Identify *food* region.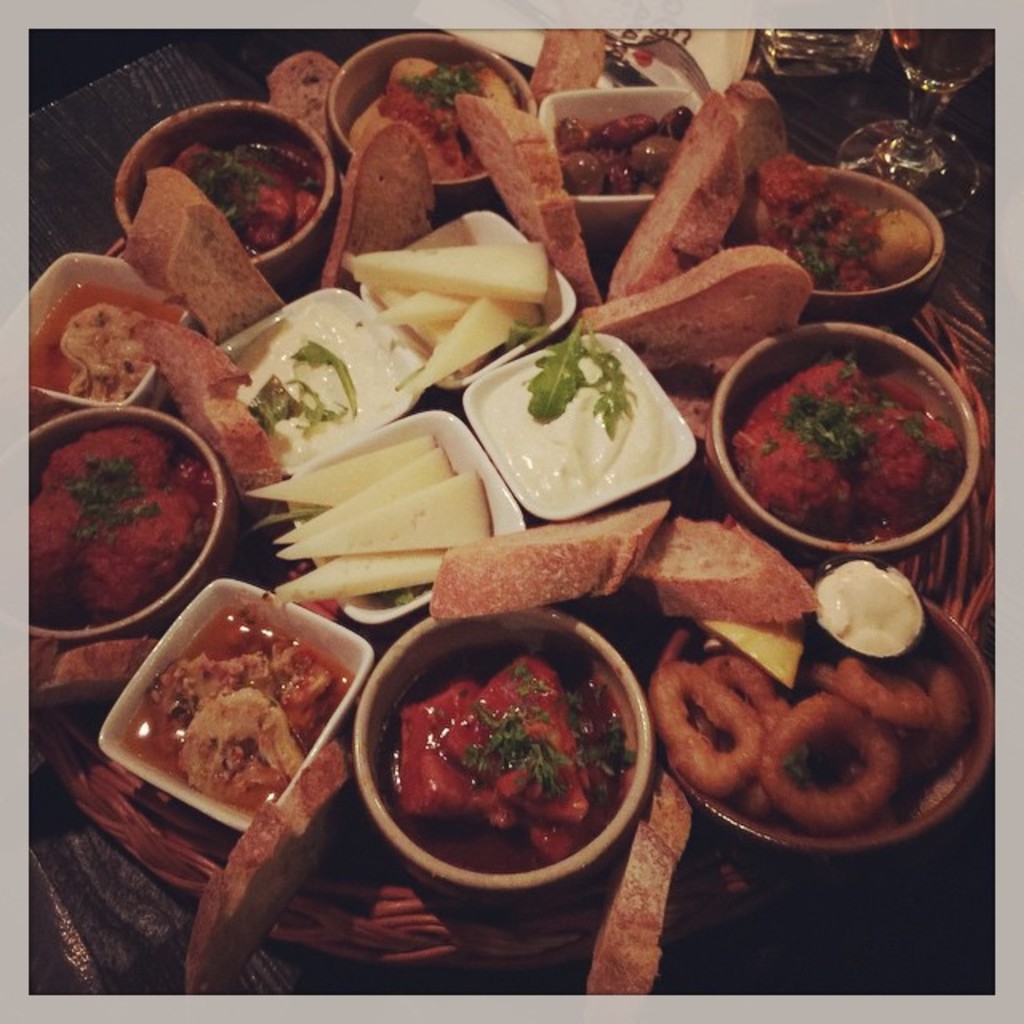
Region: (left=37, top=637, right=160, bottom=699).
